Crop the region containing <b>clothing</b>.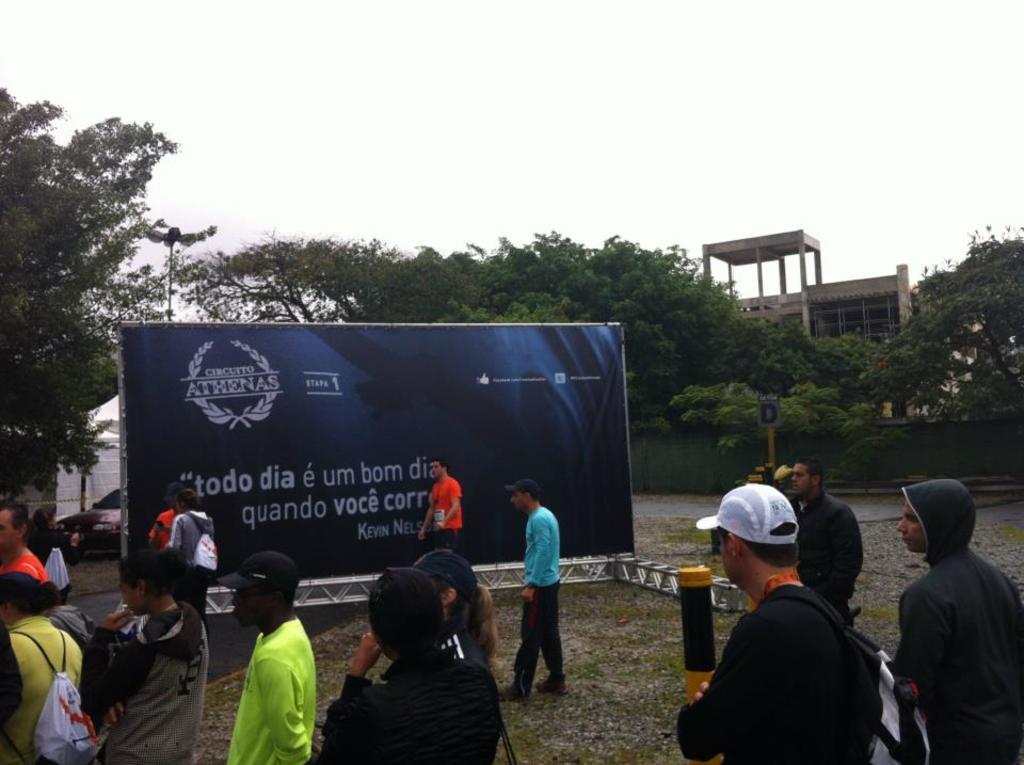
Crop region: [x1=324, y1=646, x2=506, y2=764].
